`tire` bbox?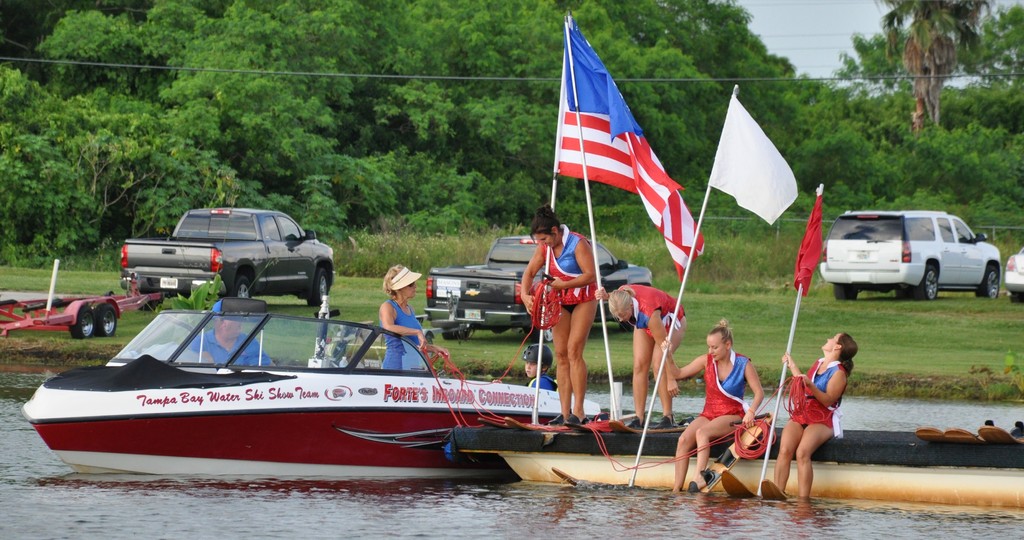
left=621, top=323, right=630, bottom=331
